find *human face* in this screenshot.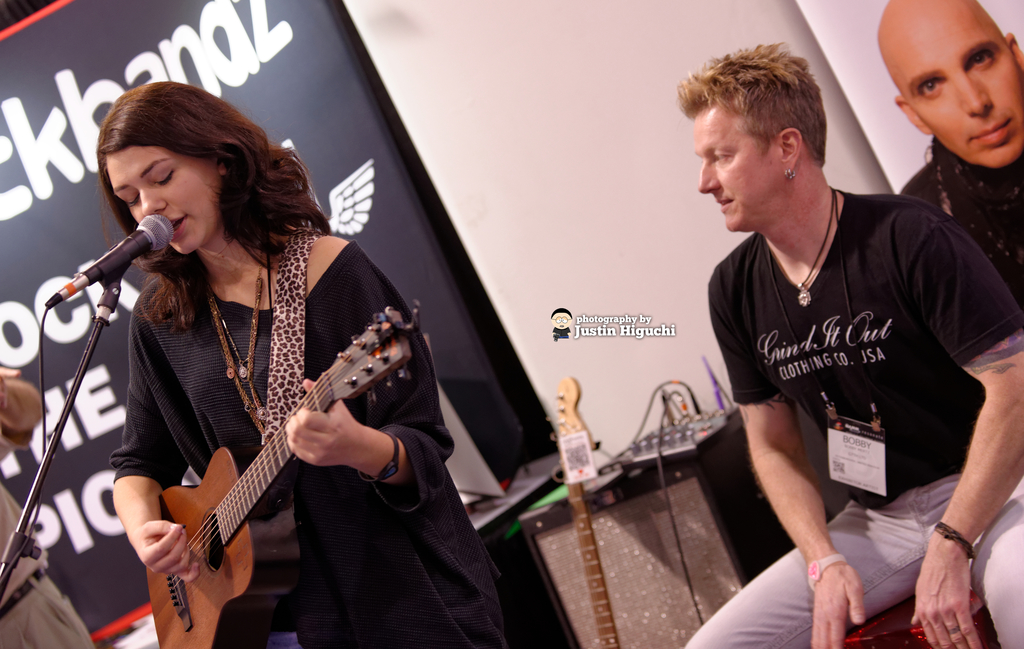
The bounding box for *human face* is locate(883, 1, 1023, 170).
